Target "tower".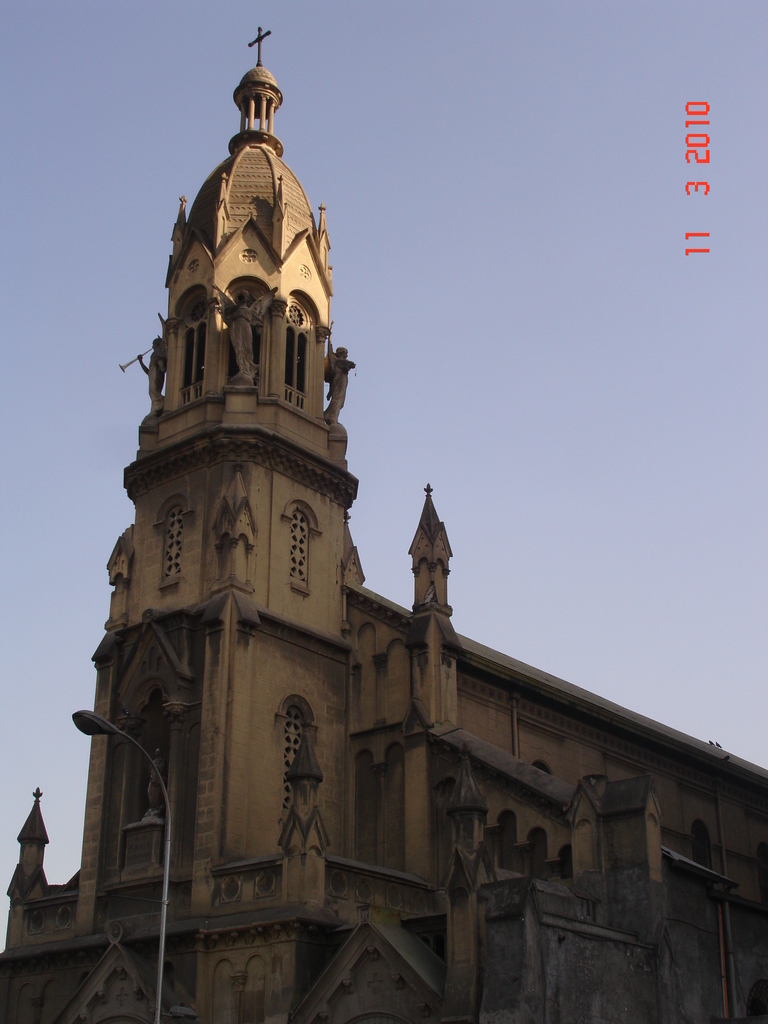
Target region: [95,6,392,774].
